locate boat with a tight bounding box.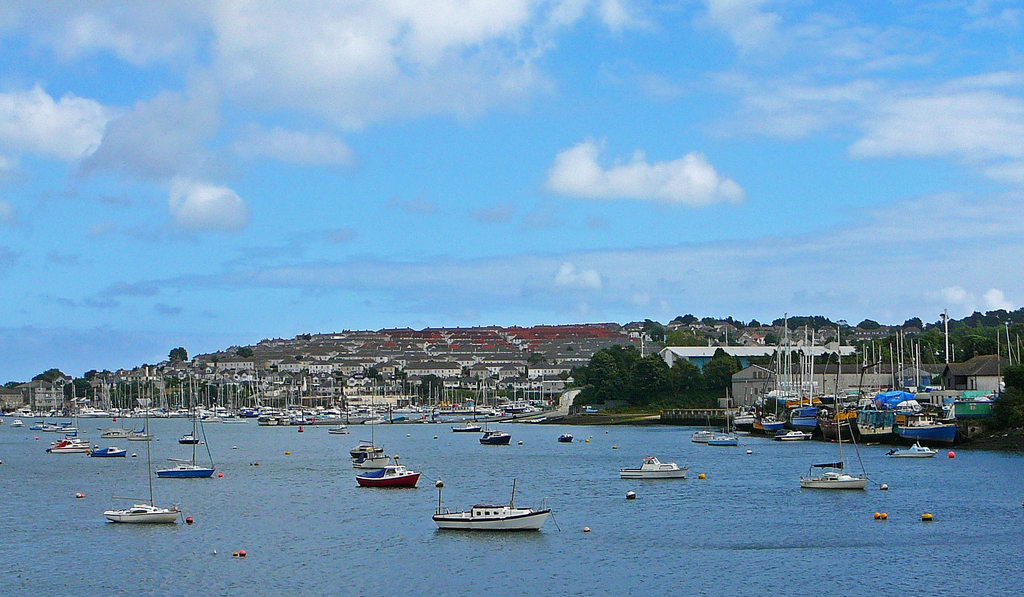
{"left": 473, "top": 435, "right": 515, "bottom": 446}.
